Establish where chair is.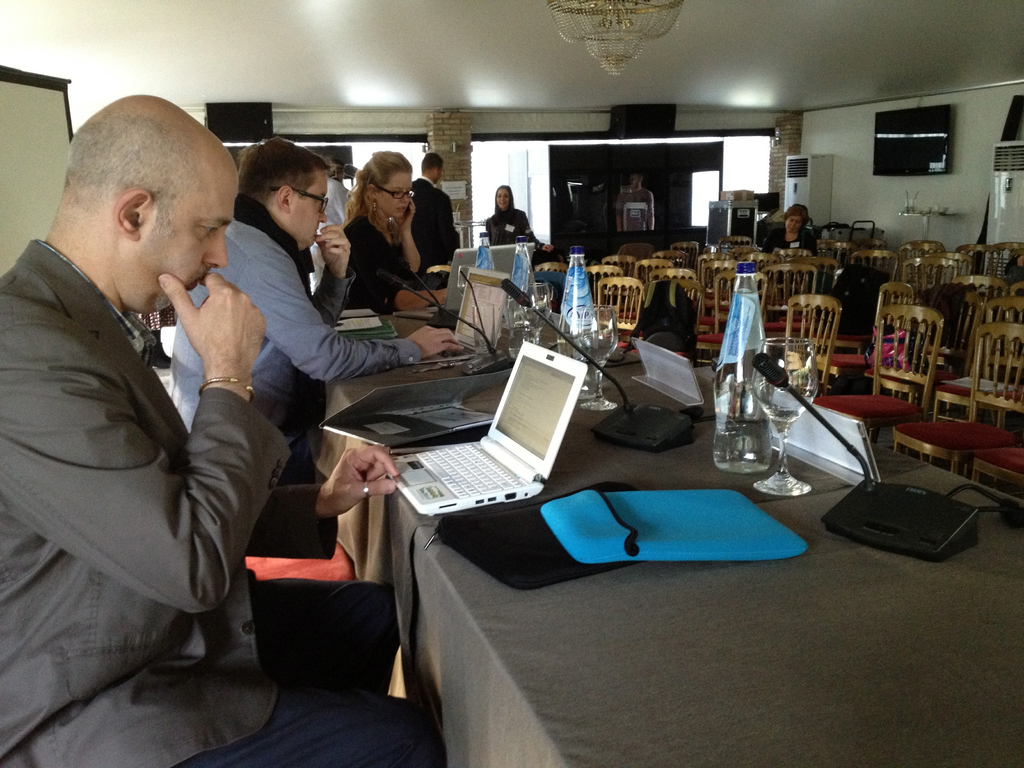
Established at (x1=595, y1=256, x2=631, y2=269).
